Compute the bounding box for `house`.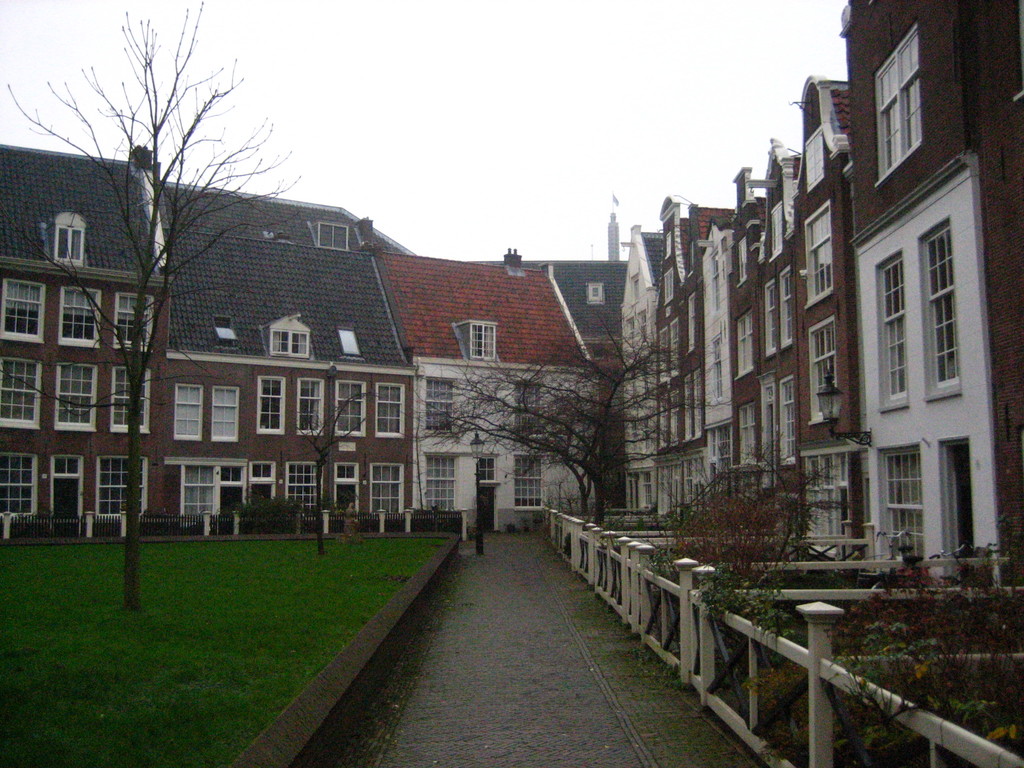
<region>379, 246, 597, 535</region>.
